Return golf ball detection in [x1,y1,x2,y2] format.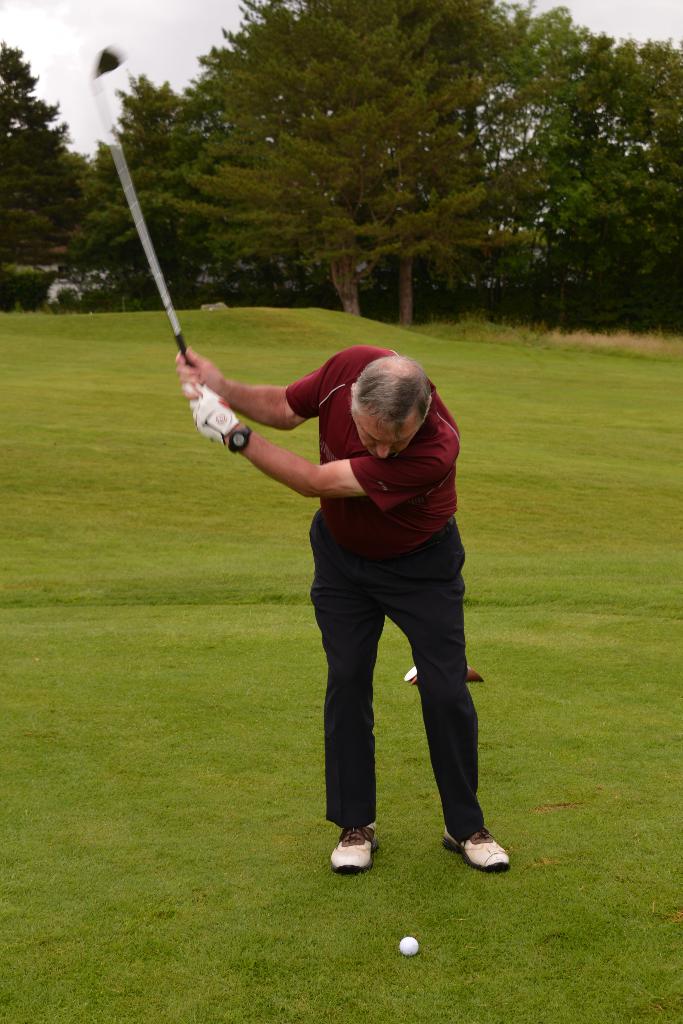
[393,930,426,964].
